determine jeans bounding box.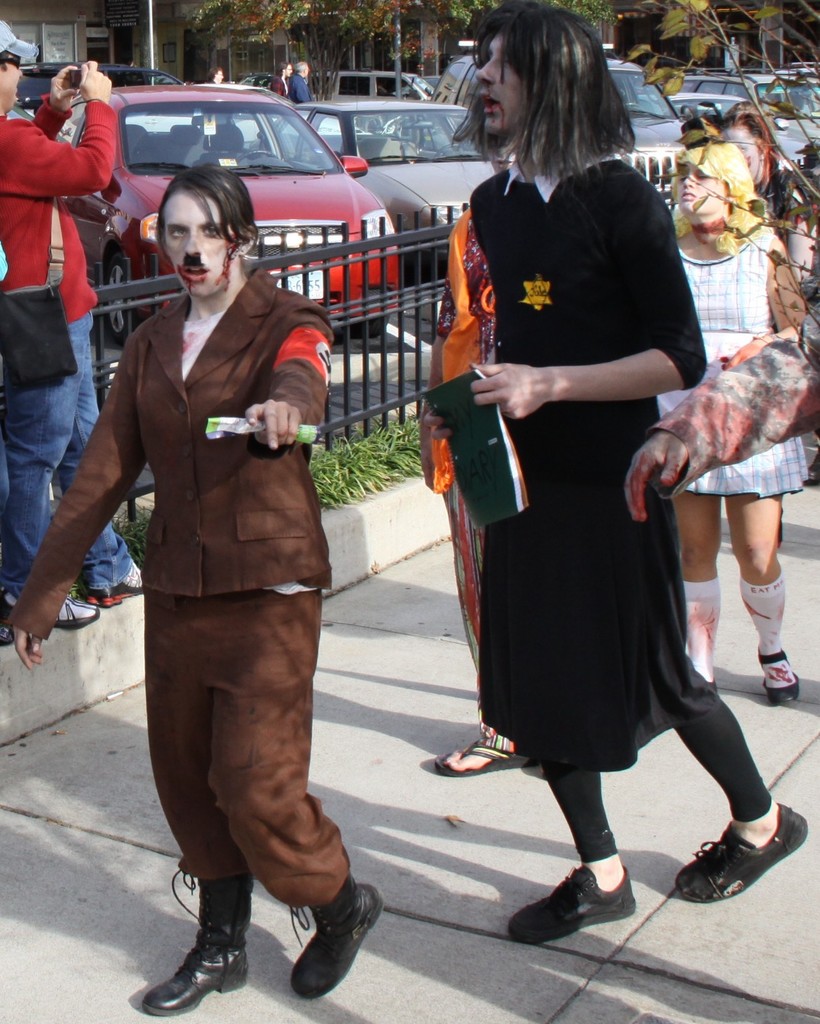
Determined: BBox(6, 310, 133, 599).
